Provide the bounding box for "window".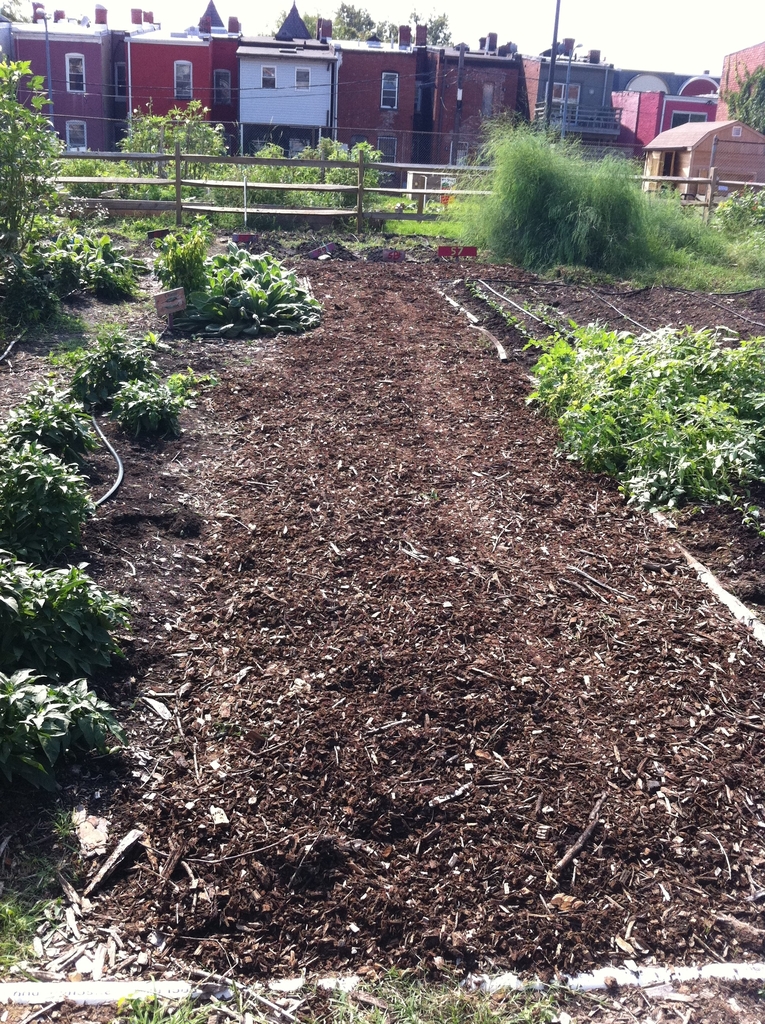
{"left": 296, "top": 72, "right": 309, "bottom": 89}.
